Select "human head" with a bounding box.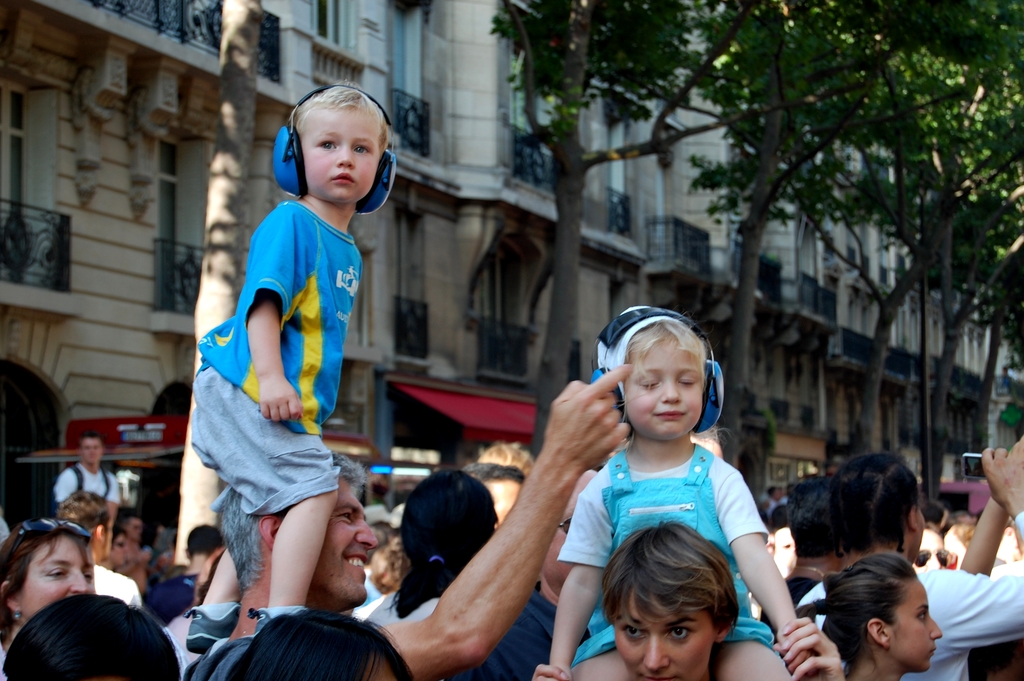
bbox=[596, 303, 709, 441].
